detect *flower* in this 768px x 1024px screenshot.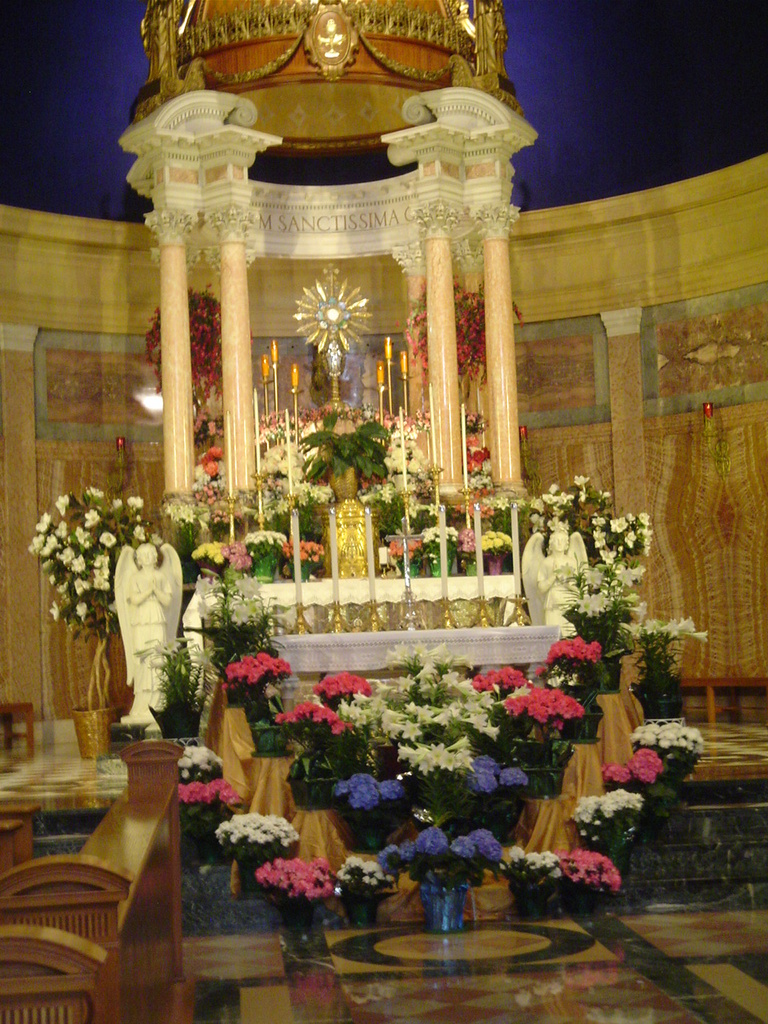
Detection: [x1=46, y1=602, x2=69, y2=621].
